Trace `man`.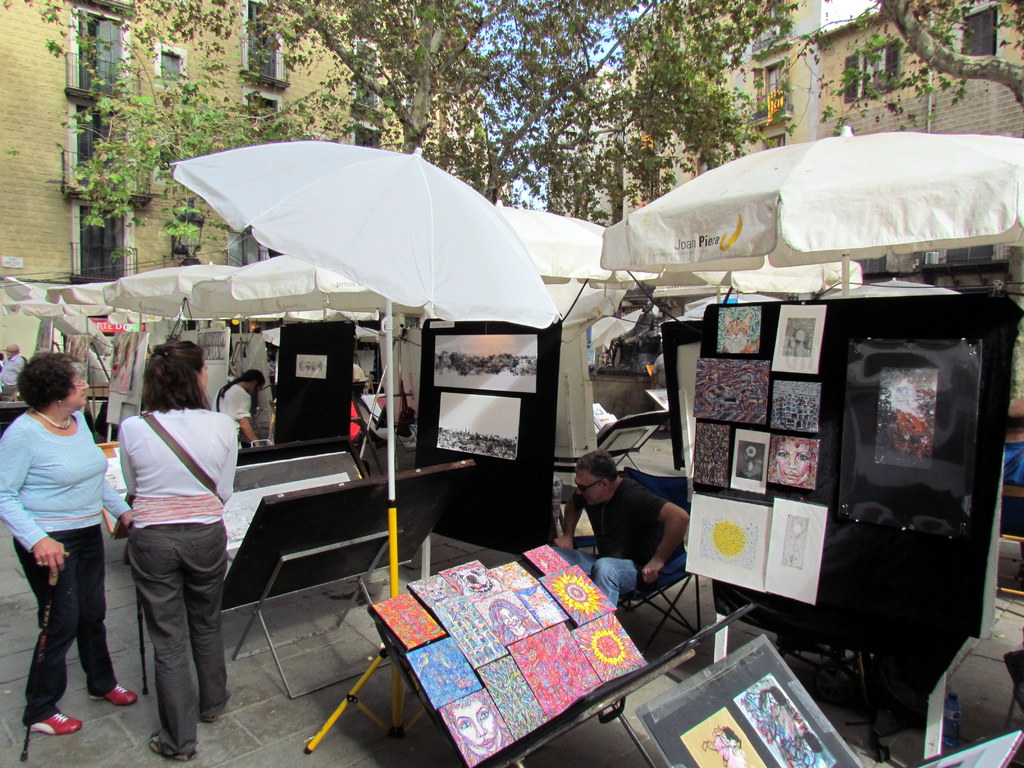
Traced to (x1=0, y1=341, x2=26, y2=402).
